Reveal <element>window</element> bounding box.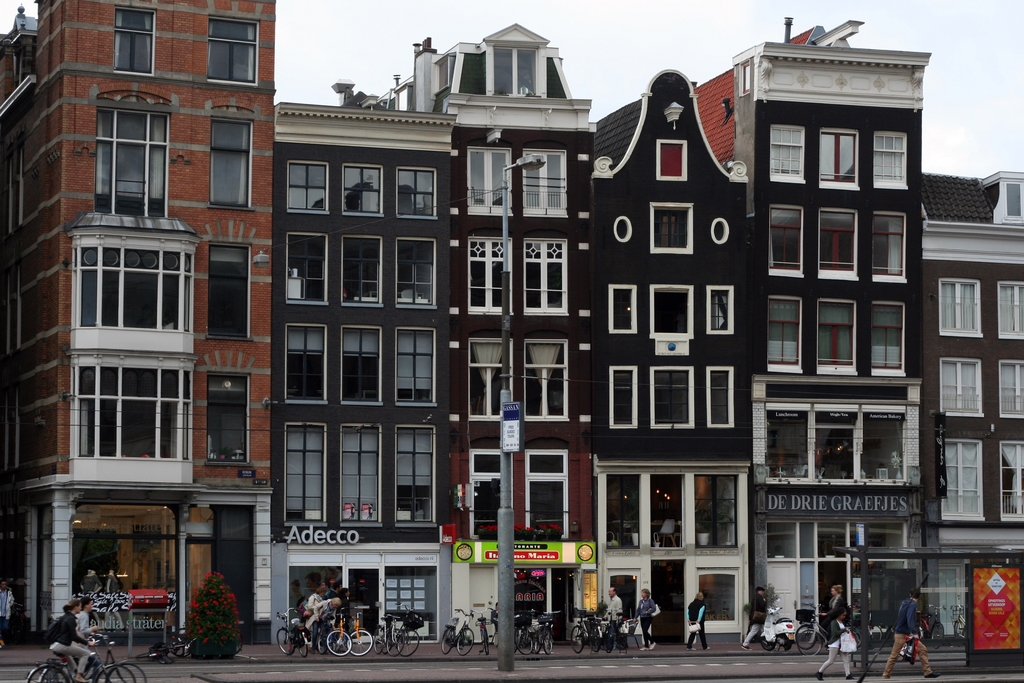
Revealed: rect(109, 1, 156, 76).
